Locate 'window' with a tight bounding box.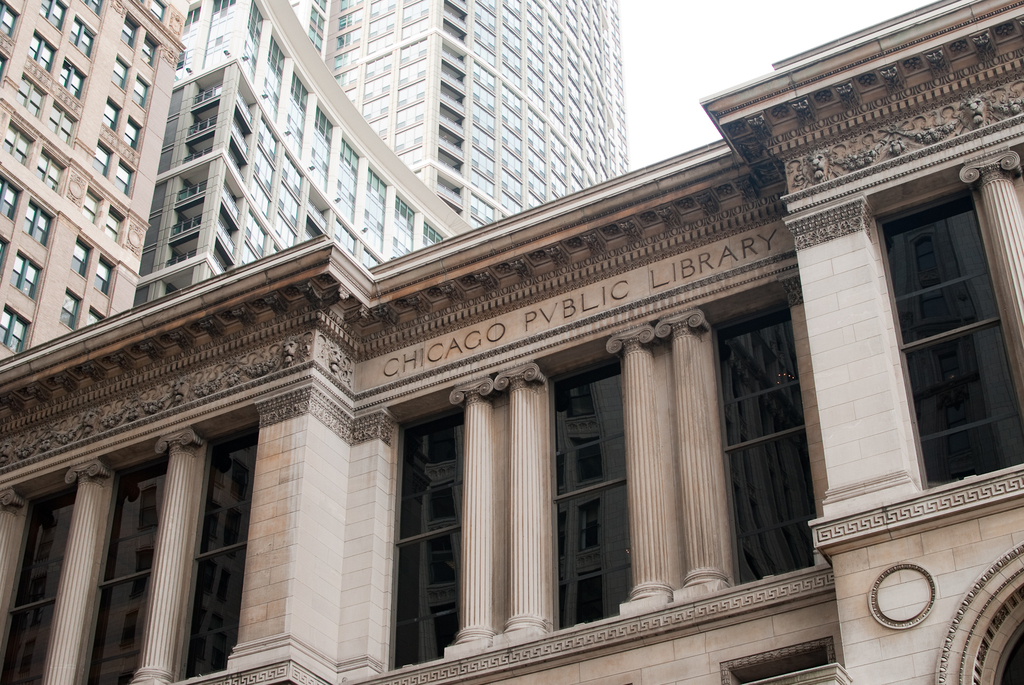
{"left": 71, "top": 241, "right": 91, "bottom": 280}.
